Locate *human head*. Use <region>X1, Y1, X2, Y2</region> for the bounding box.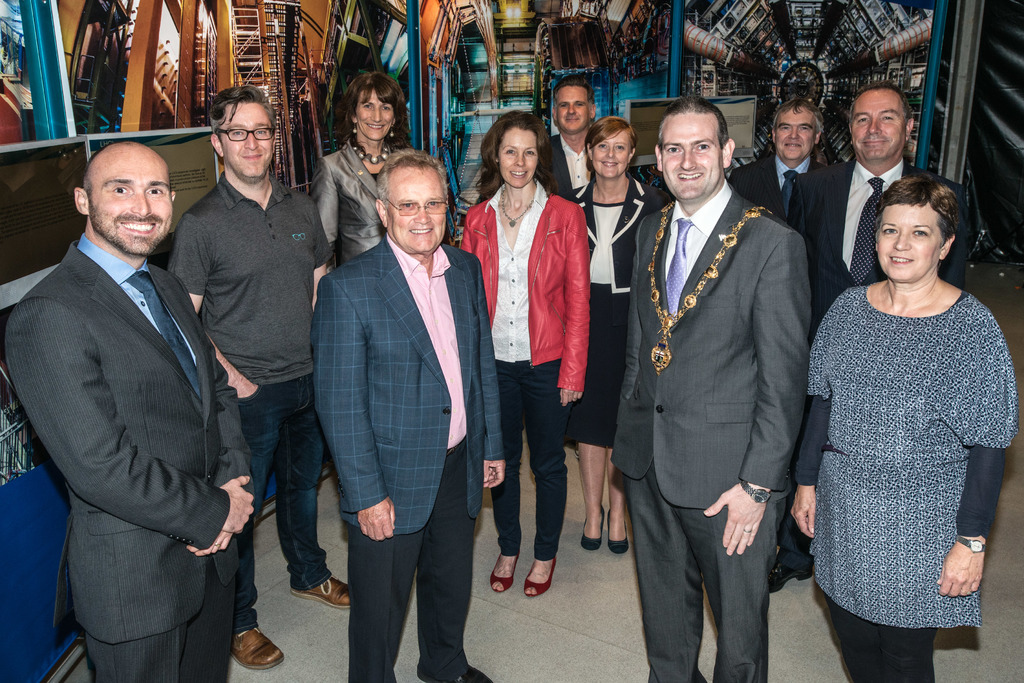
<region>484, 110, 542, 187</region>.
